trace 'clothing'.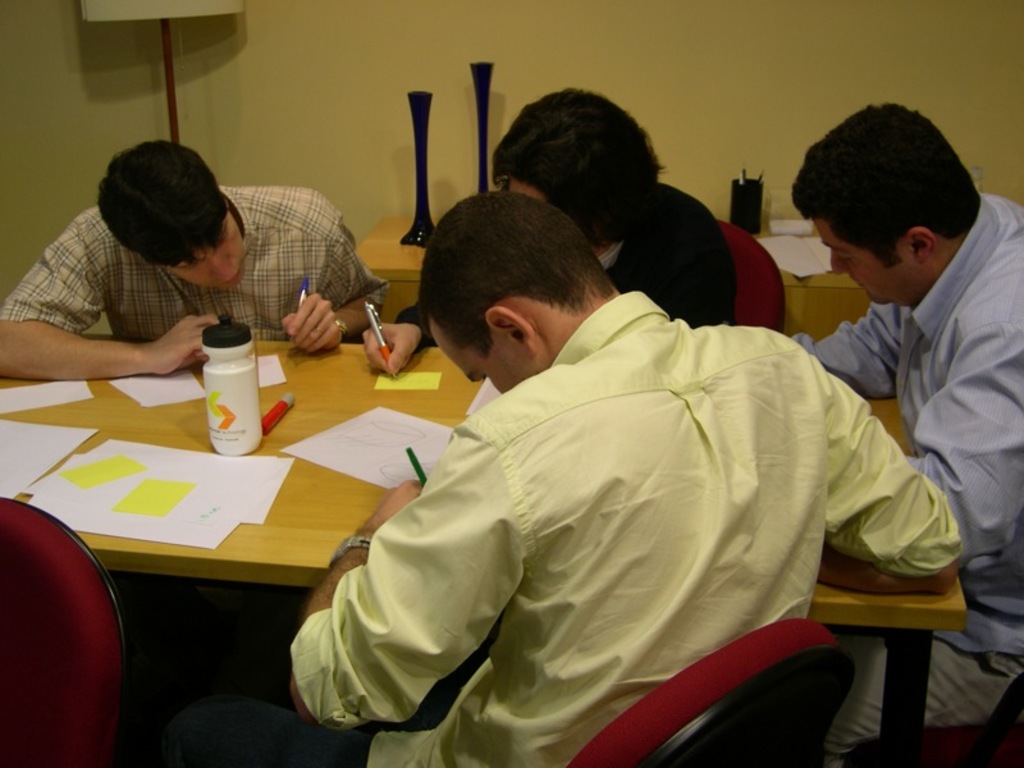
Traced to pyautogui.locateOnScreen(790, 197, 1023, 759).
